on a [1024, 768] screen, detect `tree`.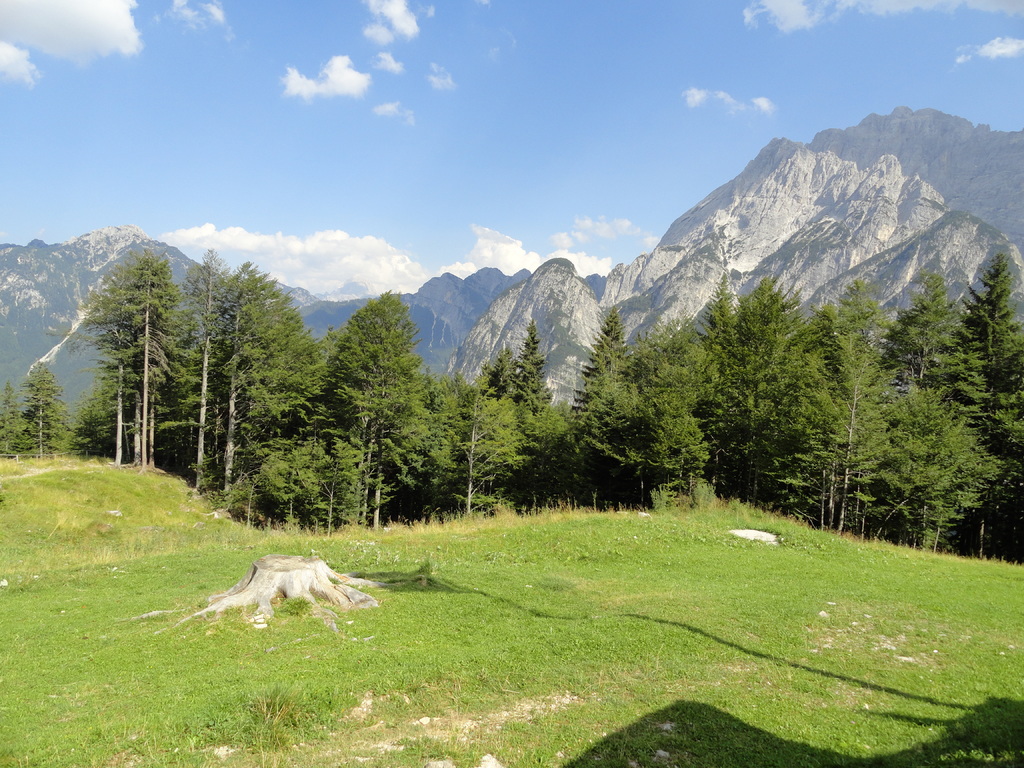
crop(744, 308, 845, 519).
